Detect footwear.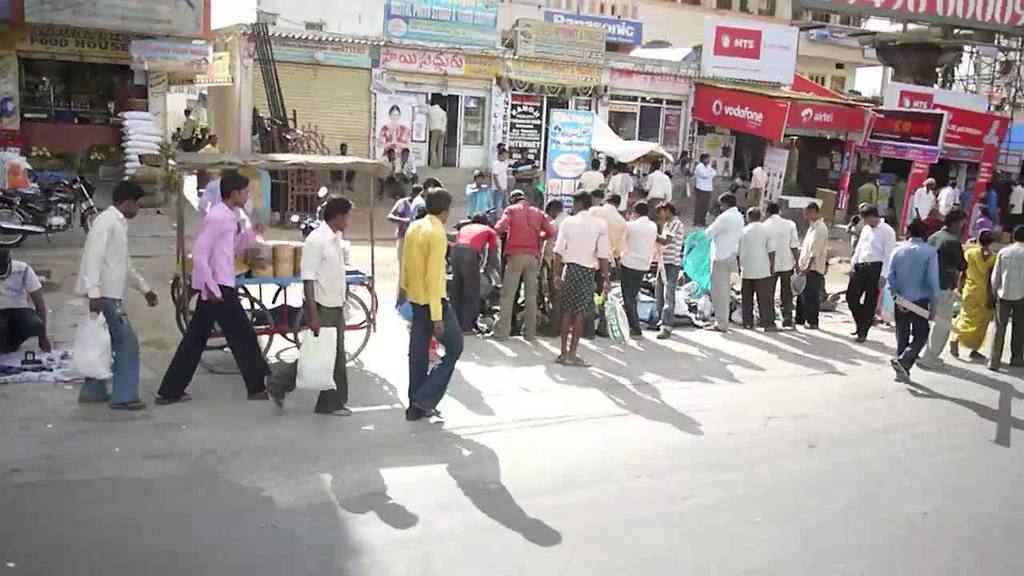
Detected at bbox=[630, 330, 642, 339].
